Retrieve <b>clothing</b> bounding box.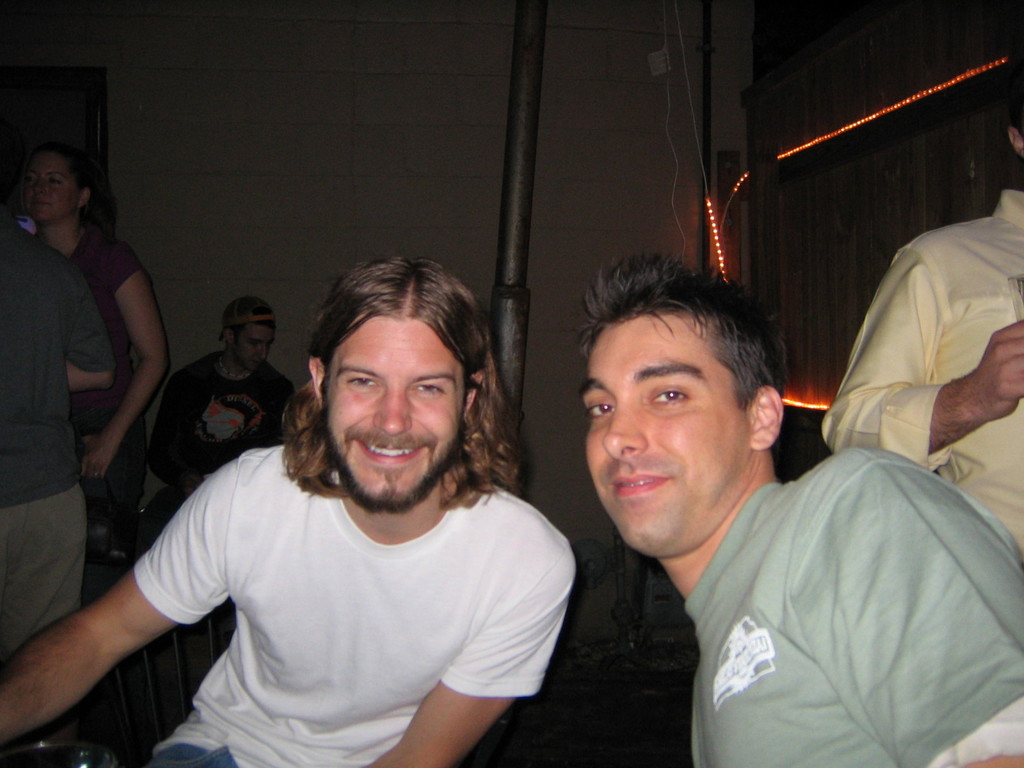
Bounding box: 0/223/116/664.
